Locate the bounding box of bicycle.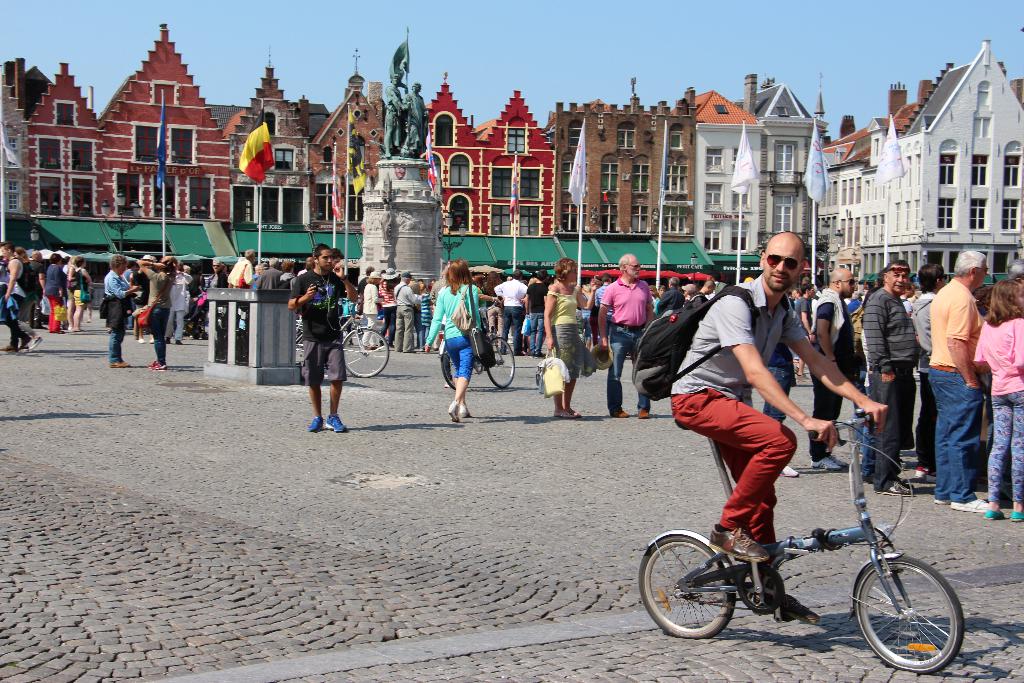
Bounding box: [285,308,398,383].
